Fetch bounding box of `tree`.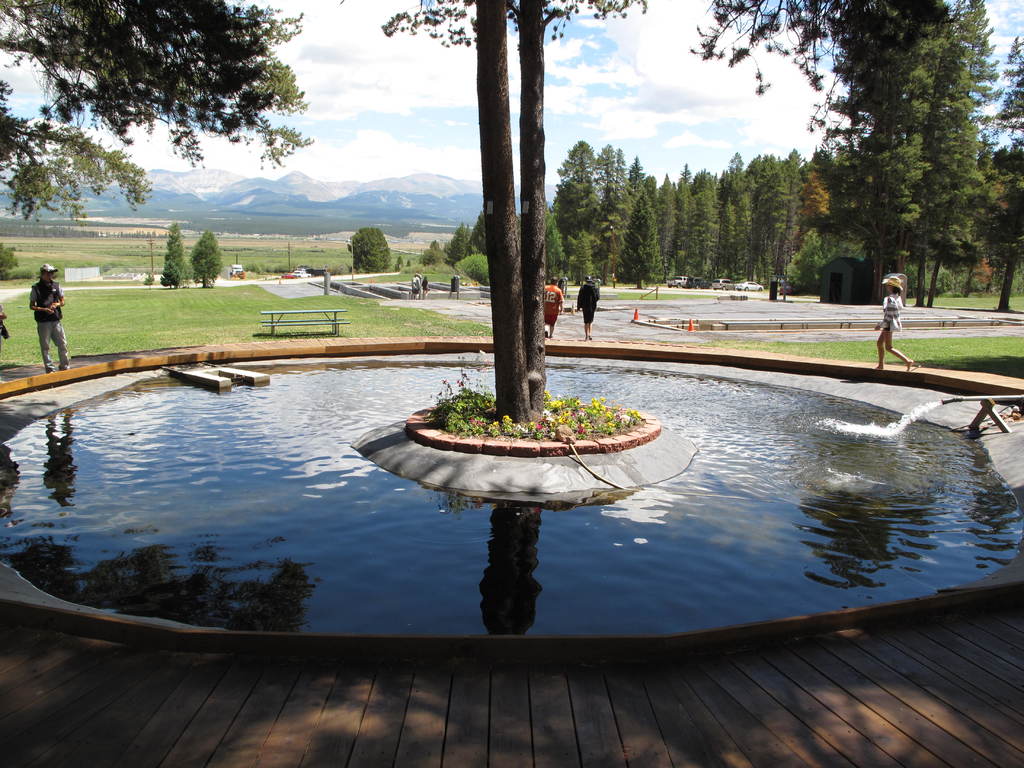
Bbox: {"left": 376, "top": 0, "right": 956, "bottom": 428}.
